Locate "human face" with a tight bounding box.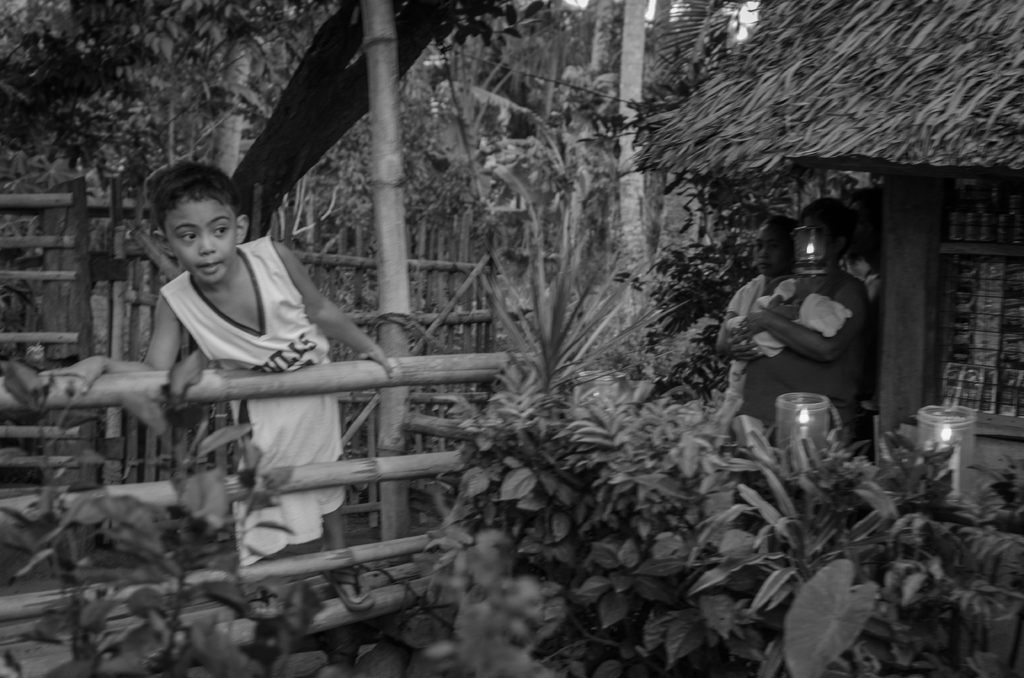
756,229,793,281.
